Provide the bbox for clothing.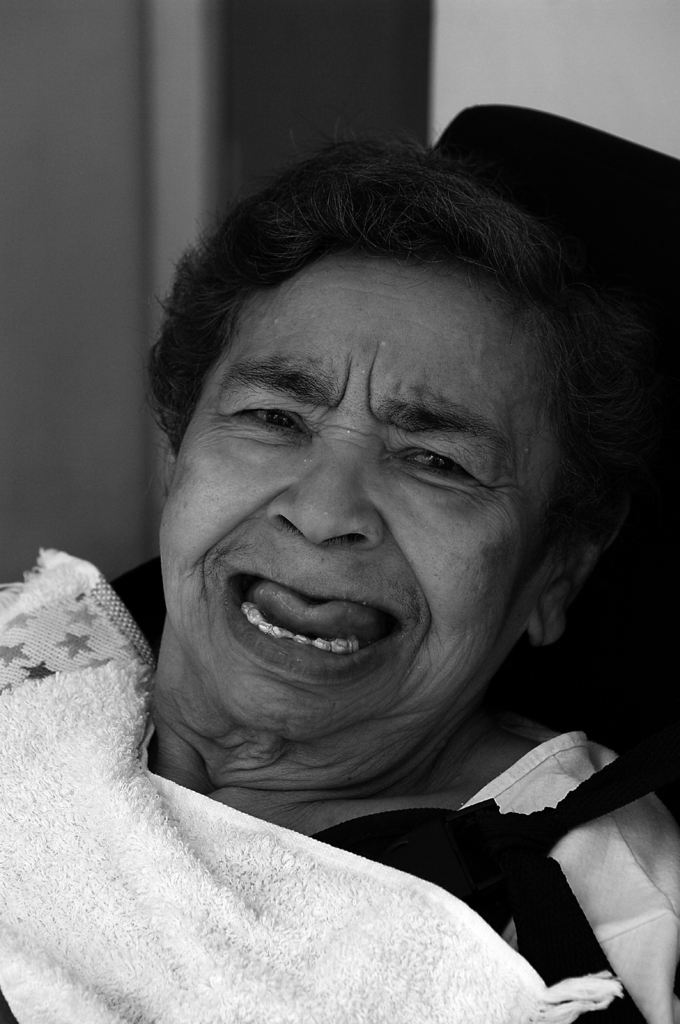
x1=0, y1=556, x2=679, y2=1021.
